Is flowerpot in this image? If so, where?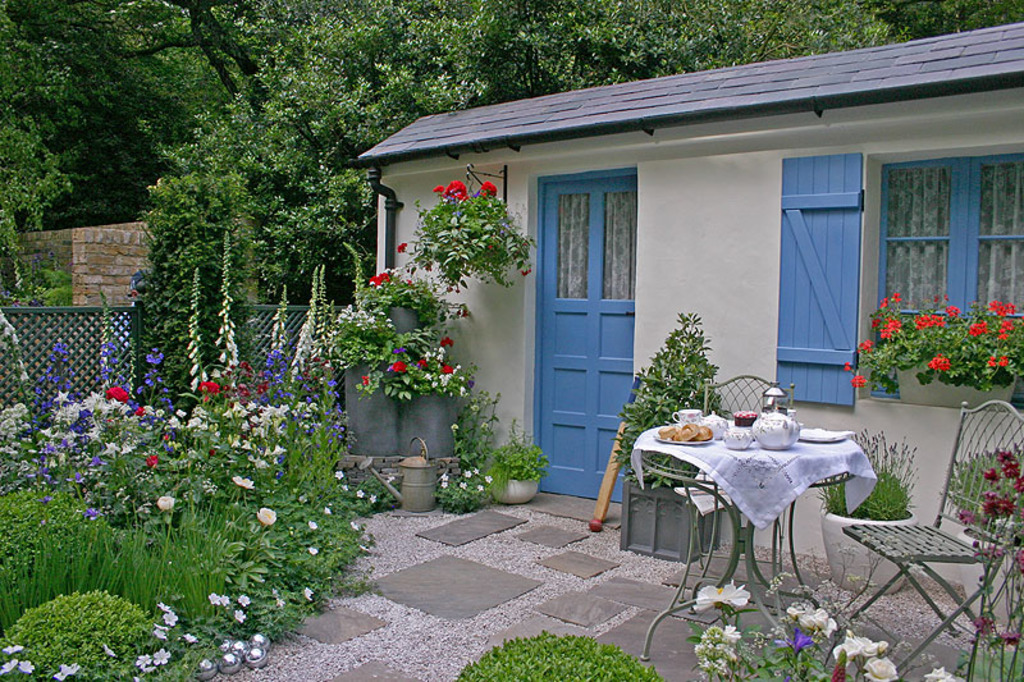
Yes, at x1=488, y1=473, x2=543, y2=507.
